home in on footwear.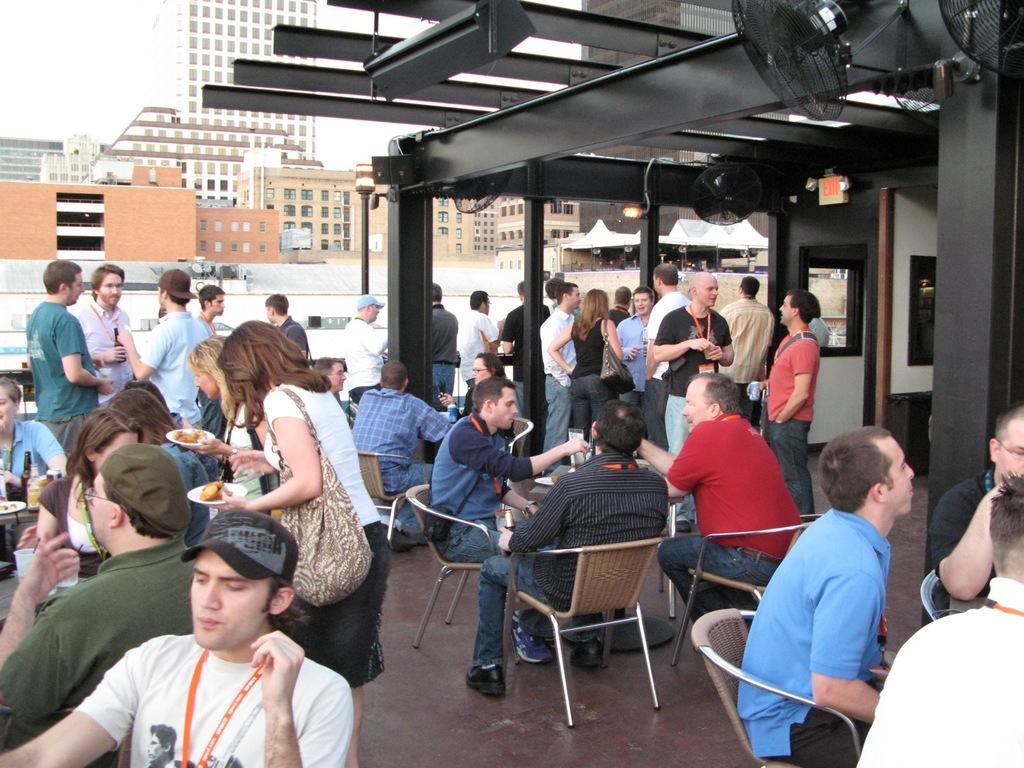
Homed in at l=470, t=662, r=511, b=693.
